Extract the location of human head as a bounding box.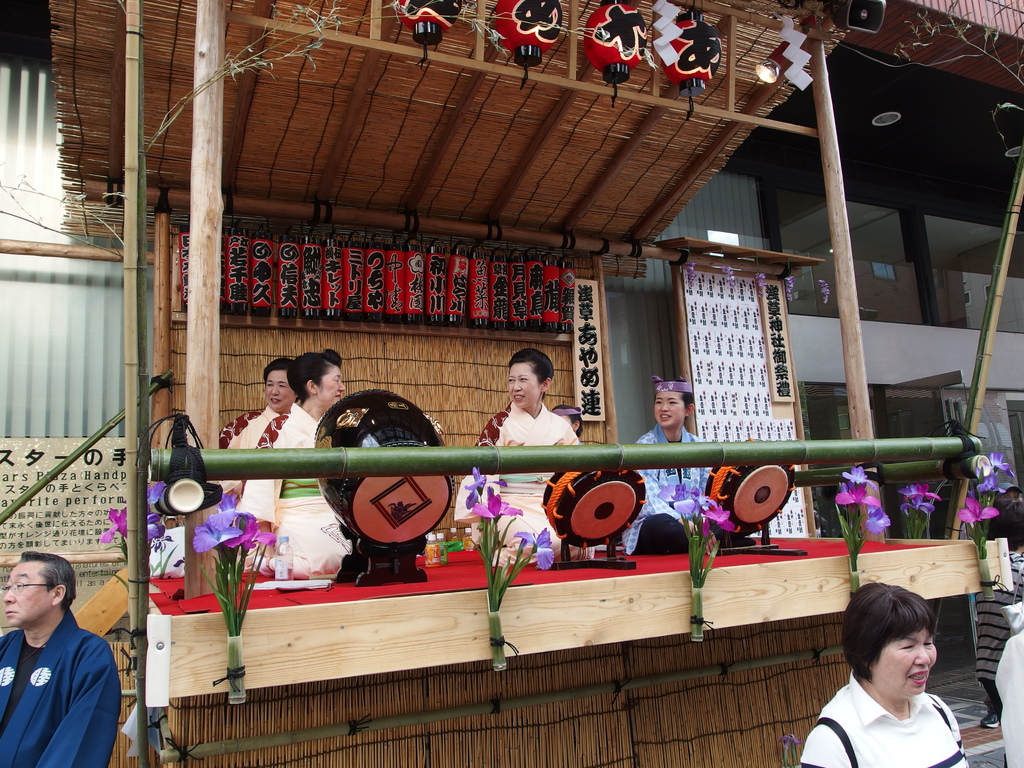
left=554, top=403, right=584, bottom=435.
